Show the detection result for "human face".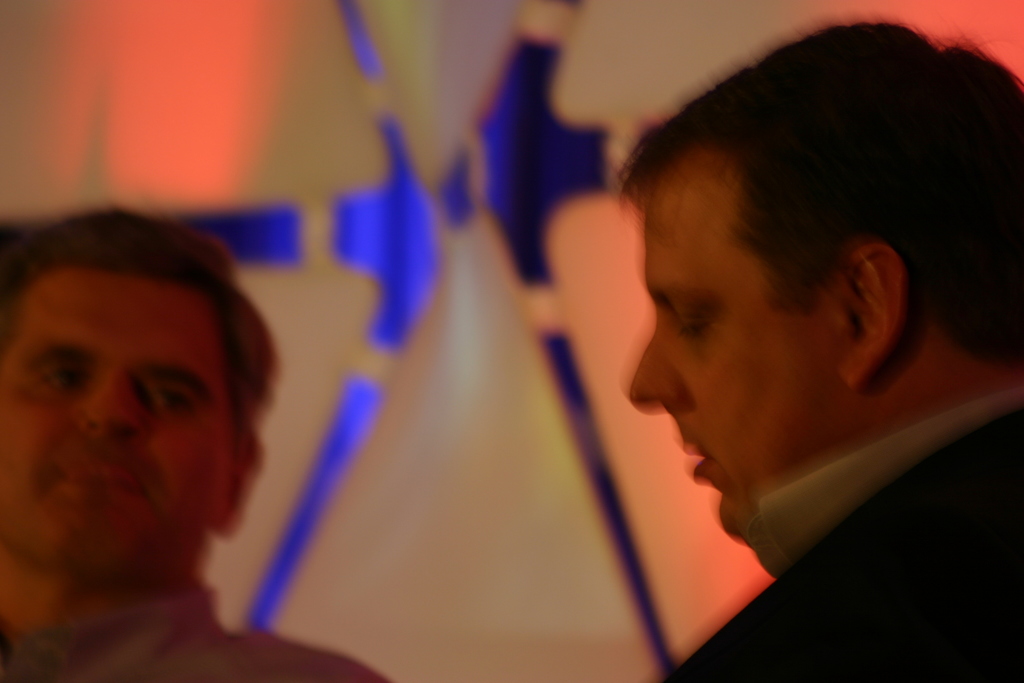
BBox(625, 145, 844, 544).
